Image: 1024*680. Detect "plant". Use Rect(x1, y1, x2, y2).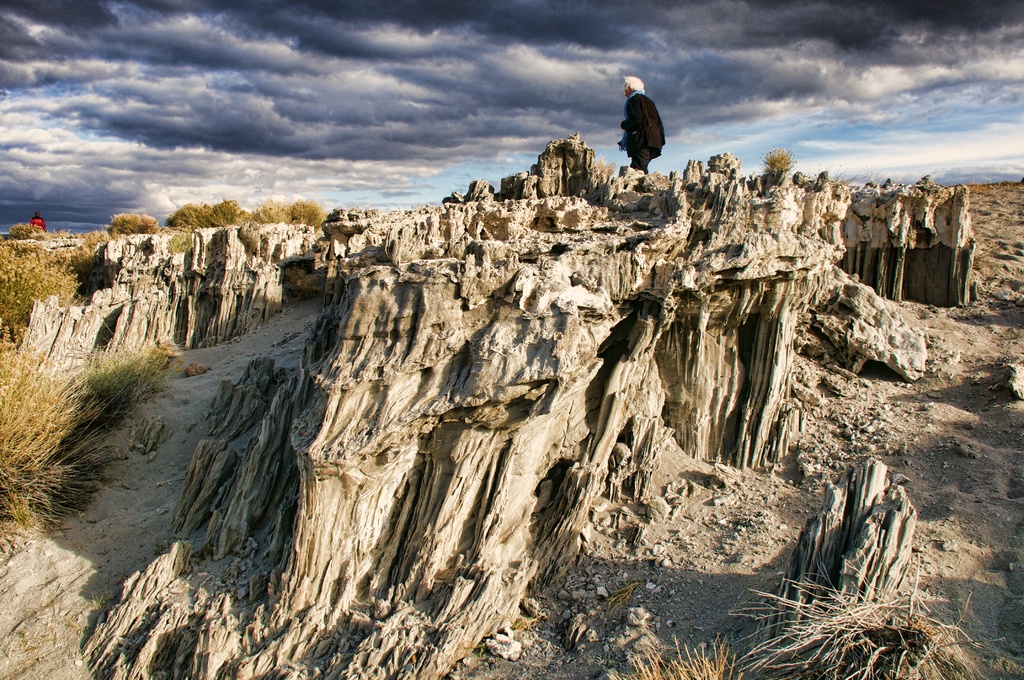
Rect(754, 140, 789, 172).
